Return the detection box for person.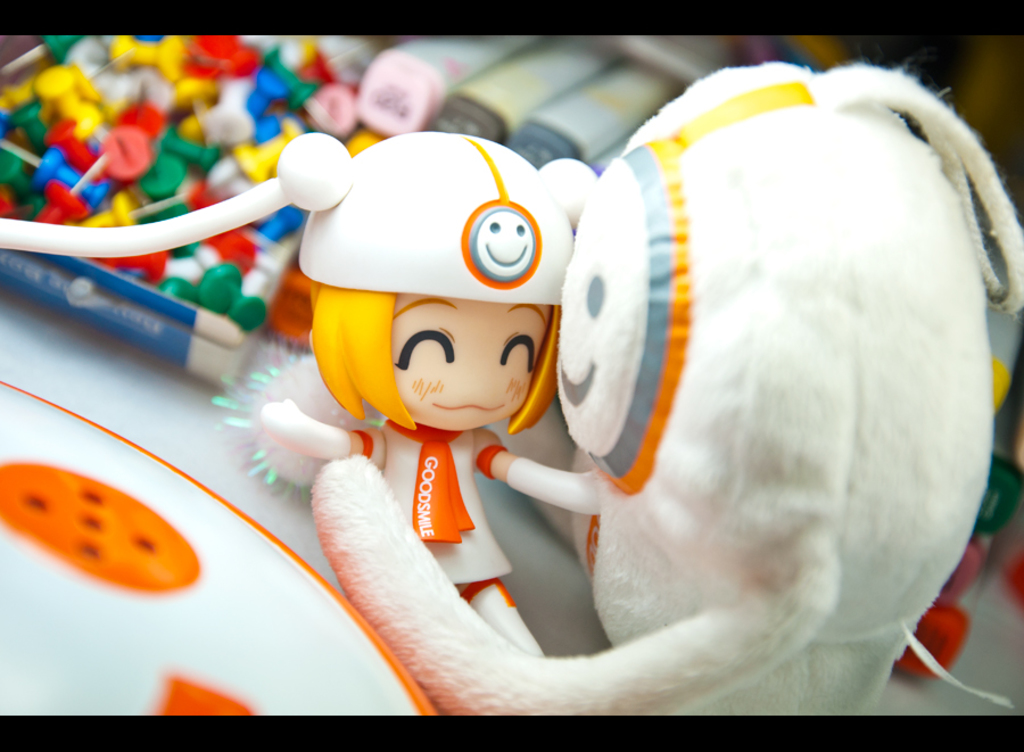
307, 64, 1023, 718.
